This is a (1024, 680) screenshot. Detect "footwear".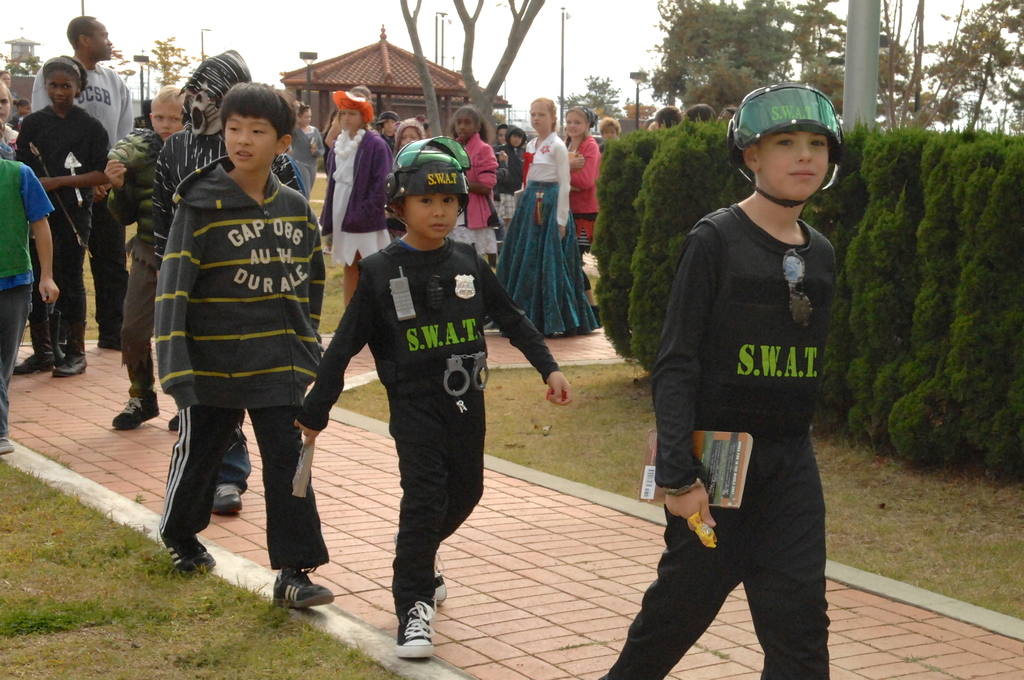
bbox=(50, 346, 90, 375).
